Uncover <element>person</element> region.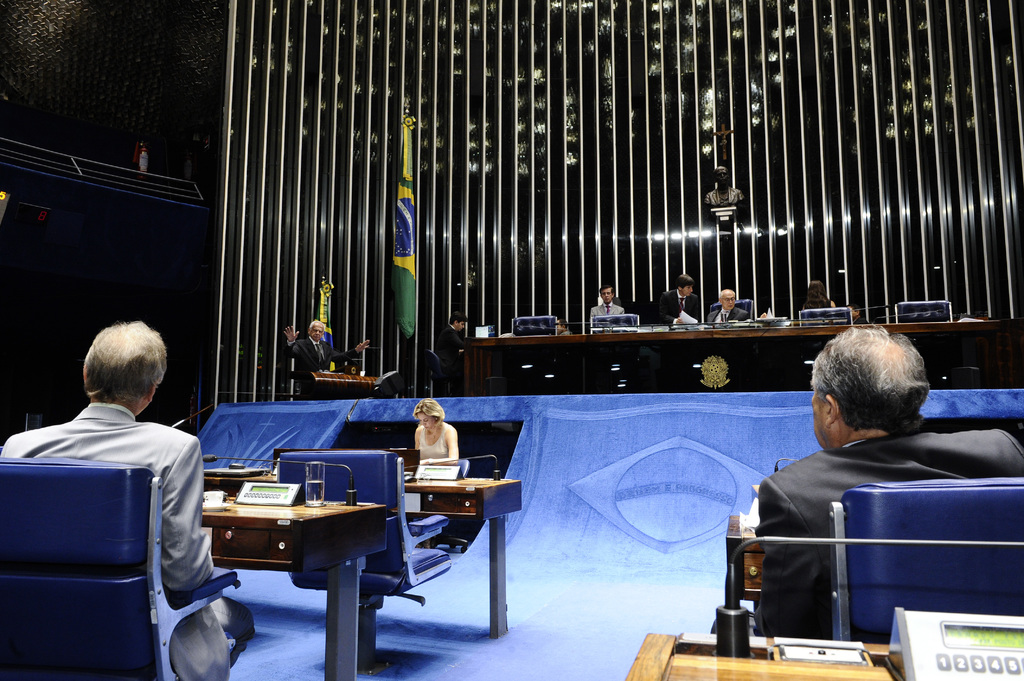
Uncovered: crop(280, 316, 371, 397).
